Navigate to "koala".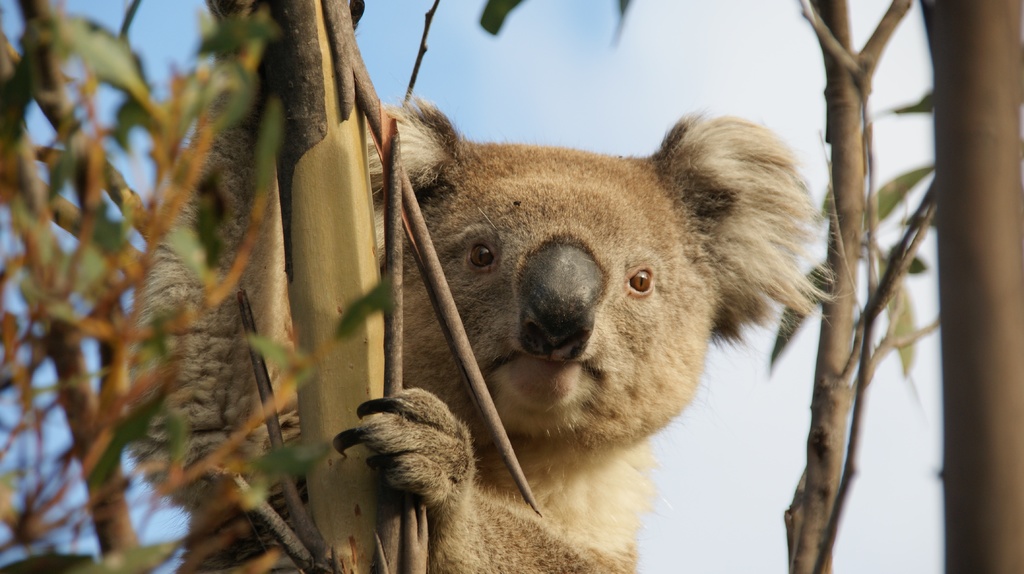
Navigation target: <box>129,0,836,573</box>.
